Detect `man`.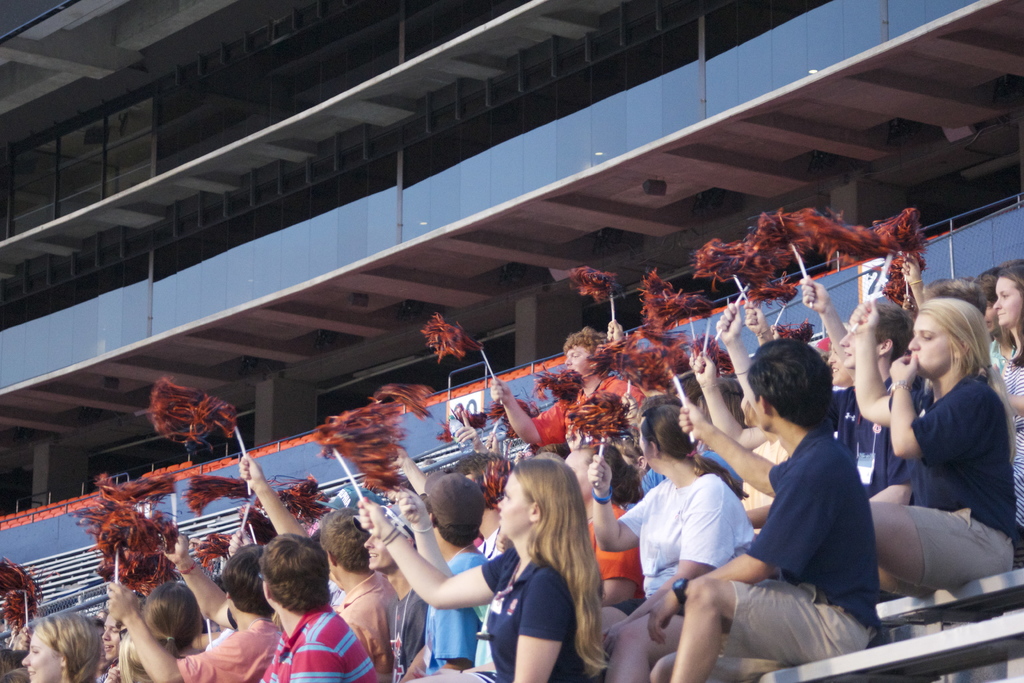
Detected at 647 338 875 682.
